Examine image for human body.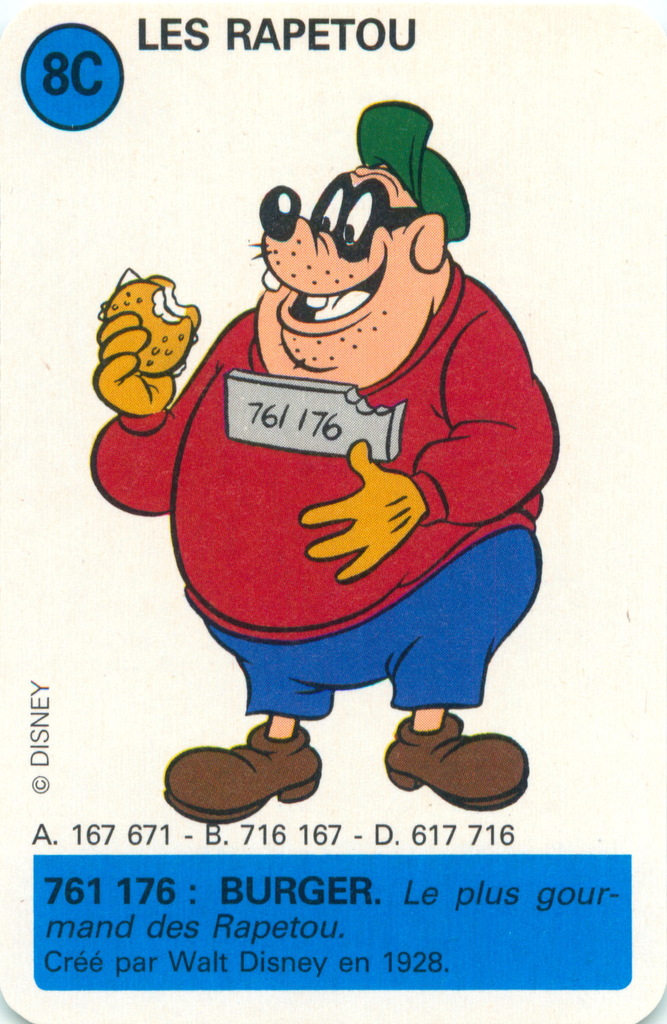
Examination result: locate(96, 114, 522, 871).
